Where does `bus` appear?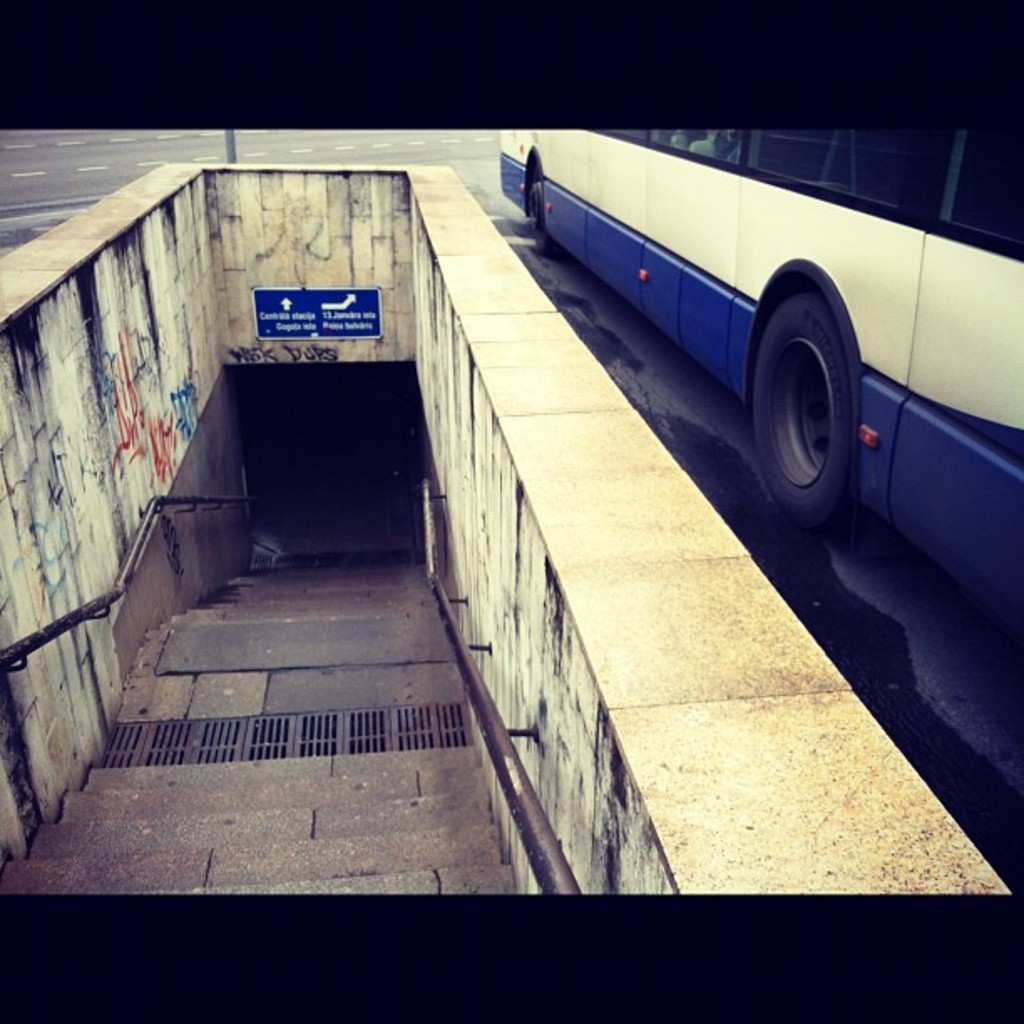
Appears at {"x1": 495, "y1": 132, "x2": 1022, "y2": 611}.
